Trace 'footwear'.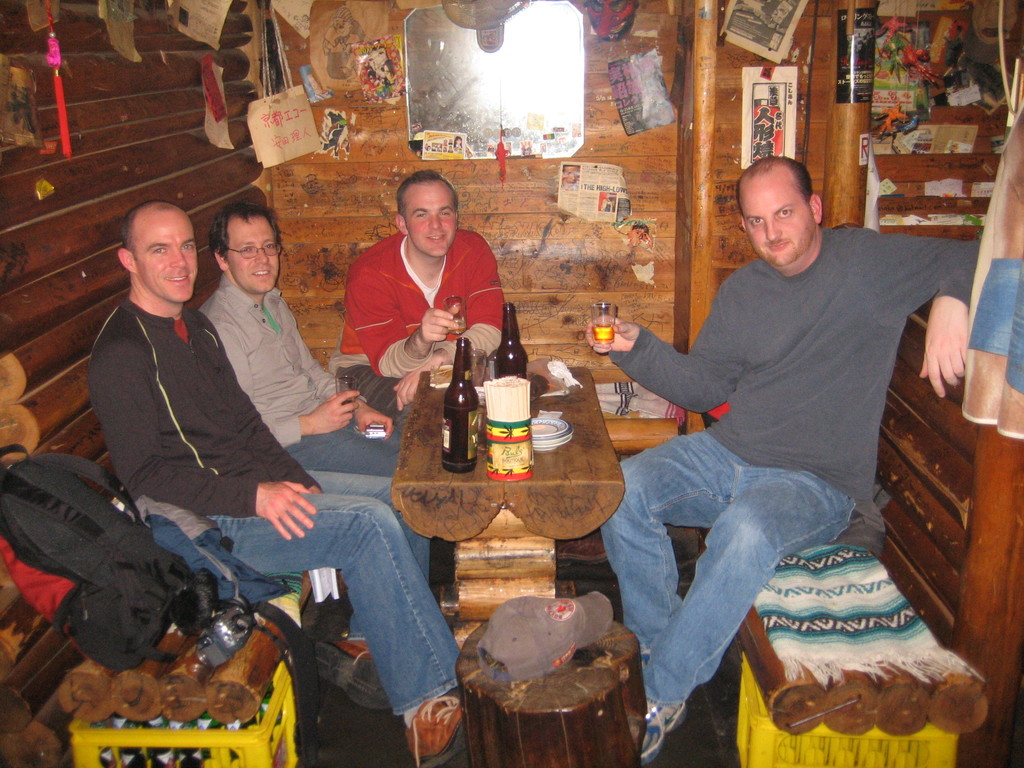
Traced to {"x1": 315, "y1": 631, "x2": 394, "y2": 712}.
